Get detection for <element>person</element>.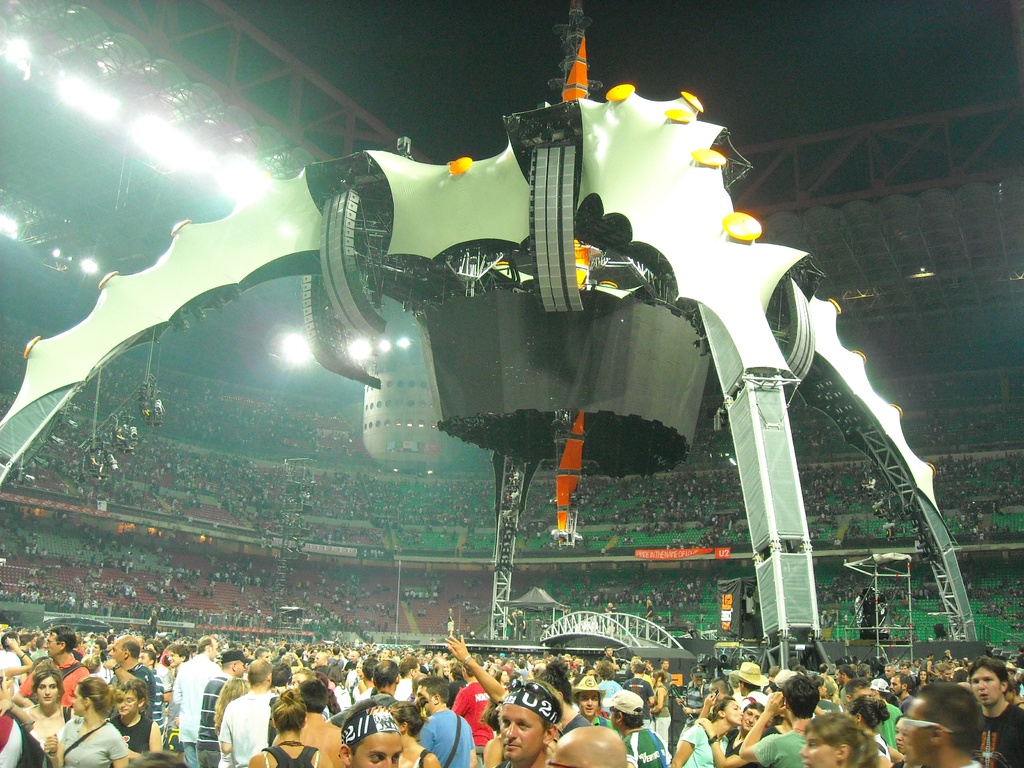
Detection: bbox=[543, 723, 630, 767].
